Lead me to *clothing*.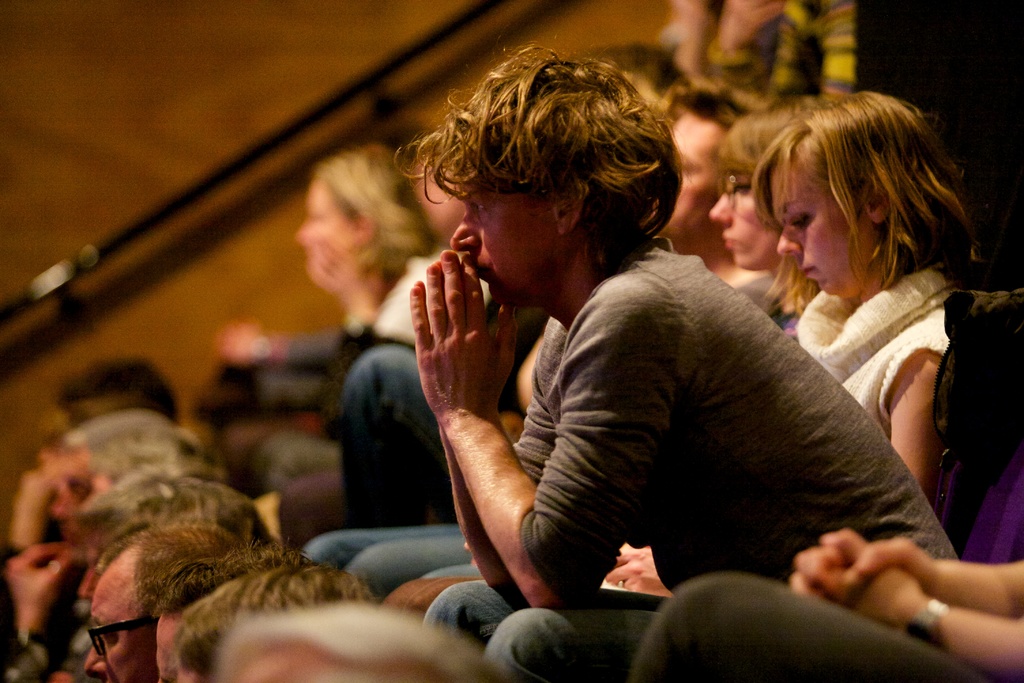
Lead to [x1=363, y1=255, x2=494, y2=338].
